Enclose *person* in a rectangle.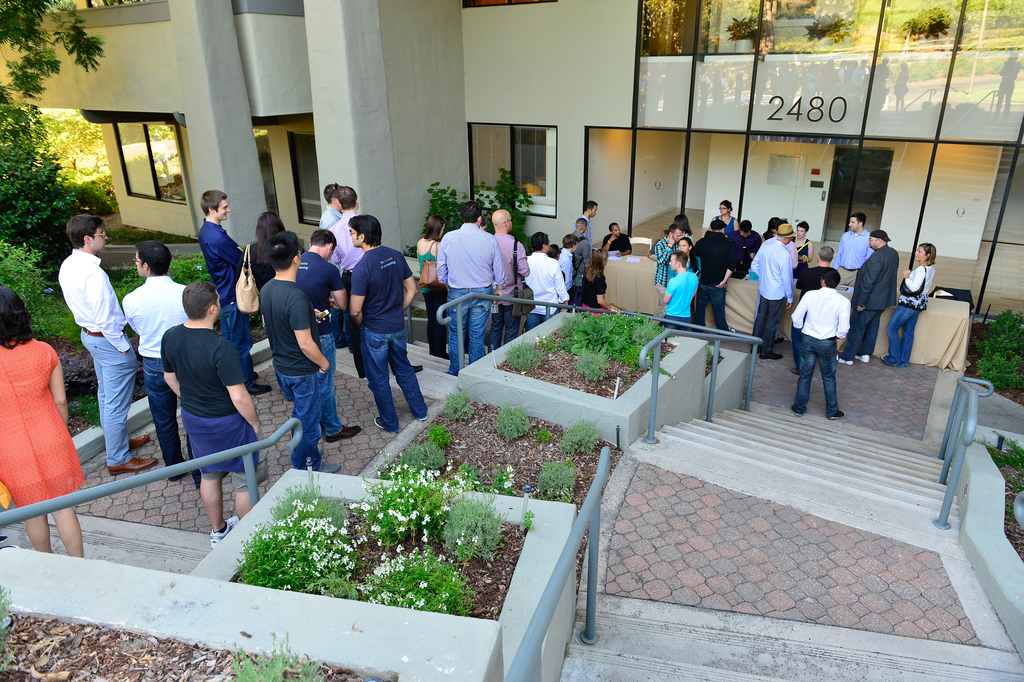
region(659, 252, 701, 336).
